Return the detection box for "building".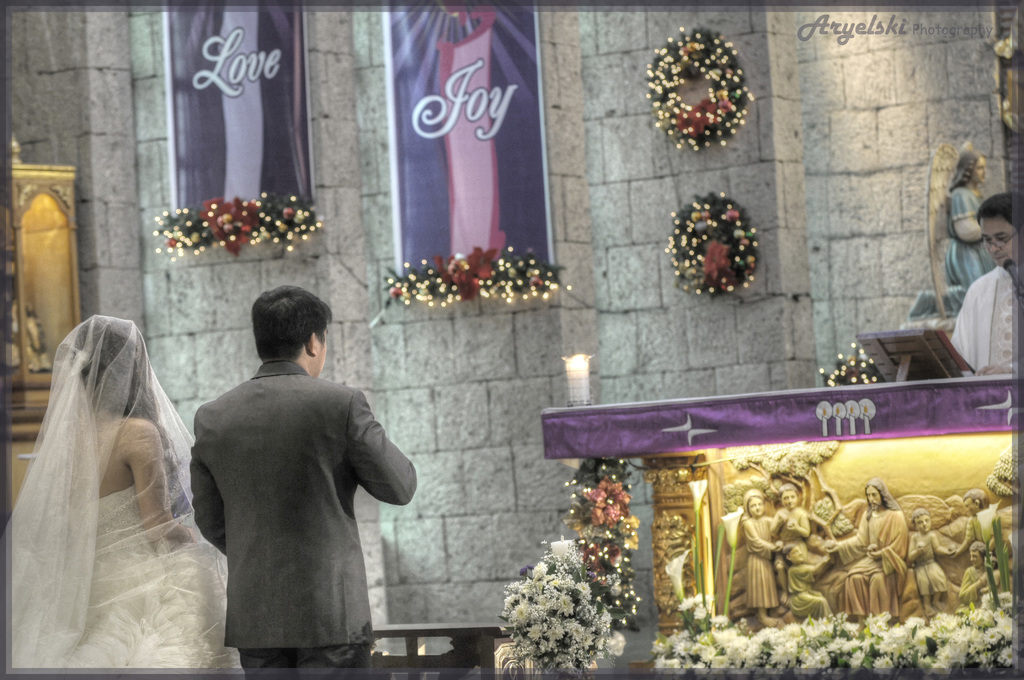
10, 9, 1012, 669.
